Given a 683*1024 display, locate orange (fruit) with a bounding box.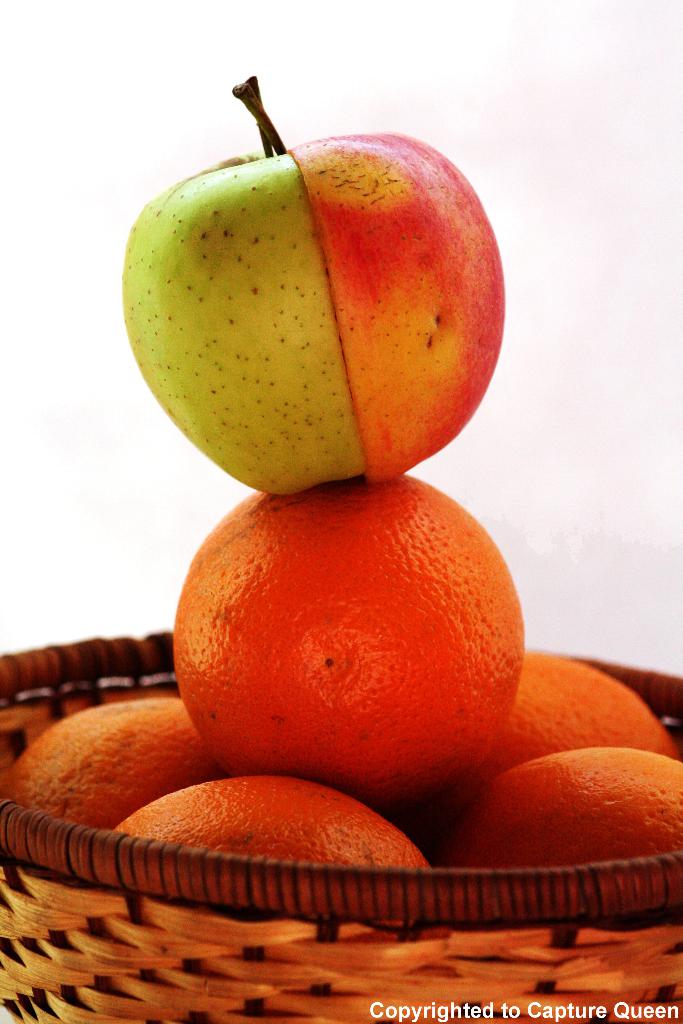
Located: l=480, t=750, r=682, b=862.
